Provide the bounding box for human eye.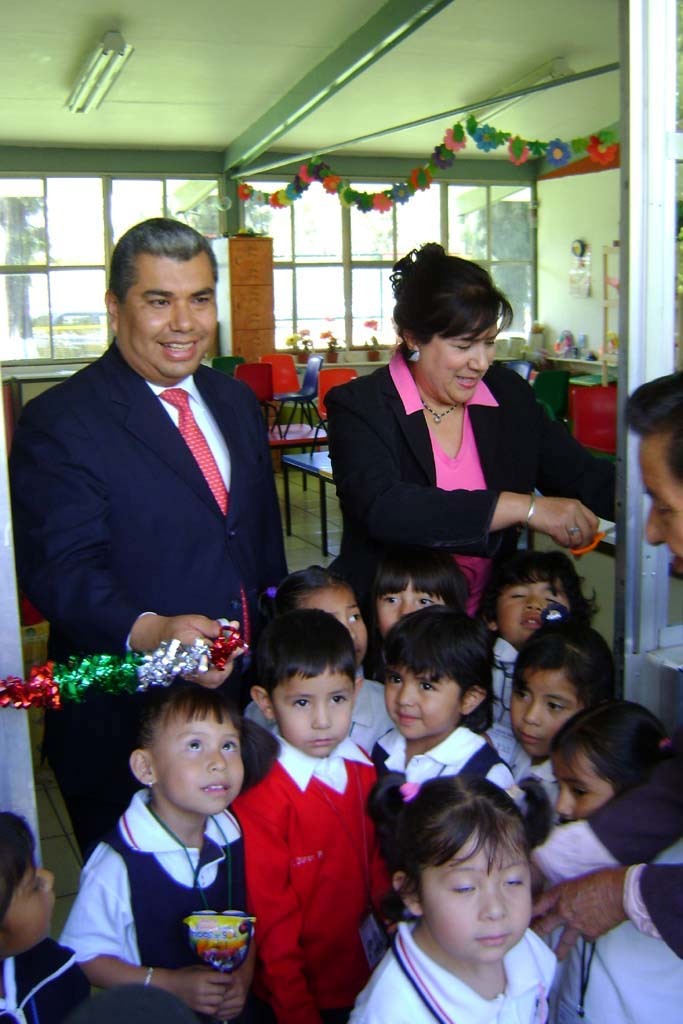
(left=449, top=880, right=479, bottom=898).
